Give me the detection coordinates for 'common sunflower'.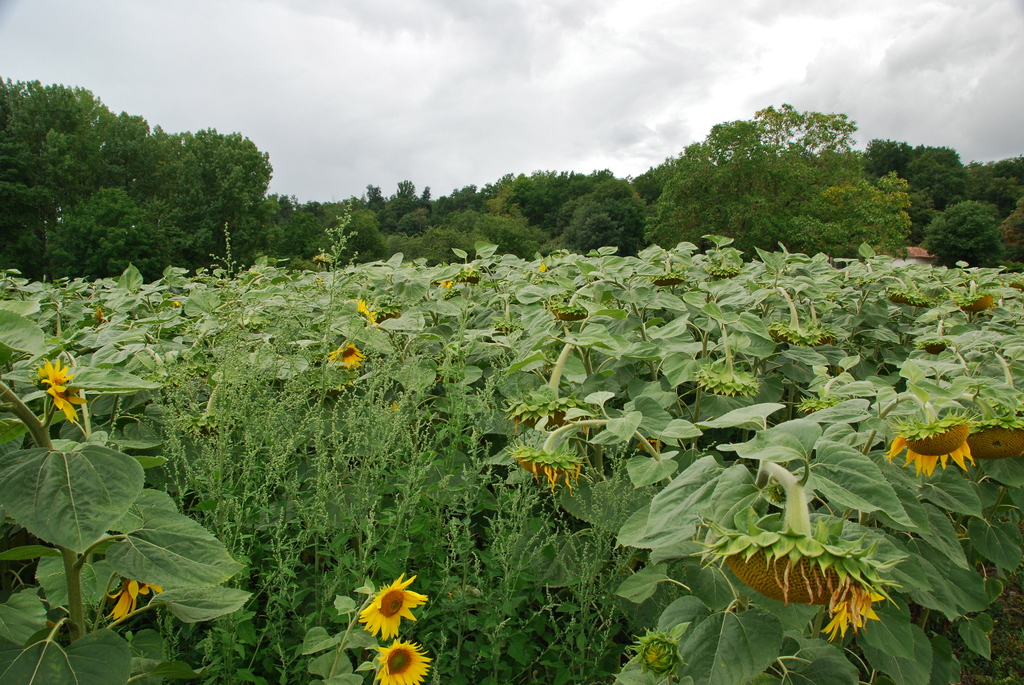
x1=360 y1=573 x2=428 y2=638.
